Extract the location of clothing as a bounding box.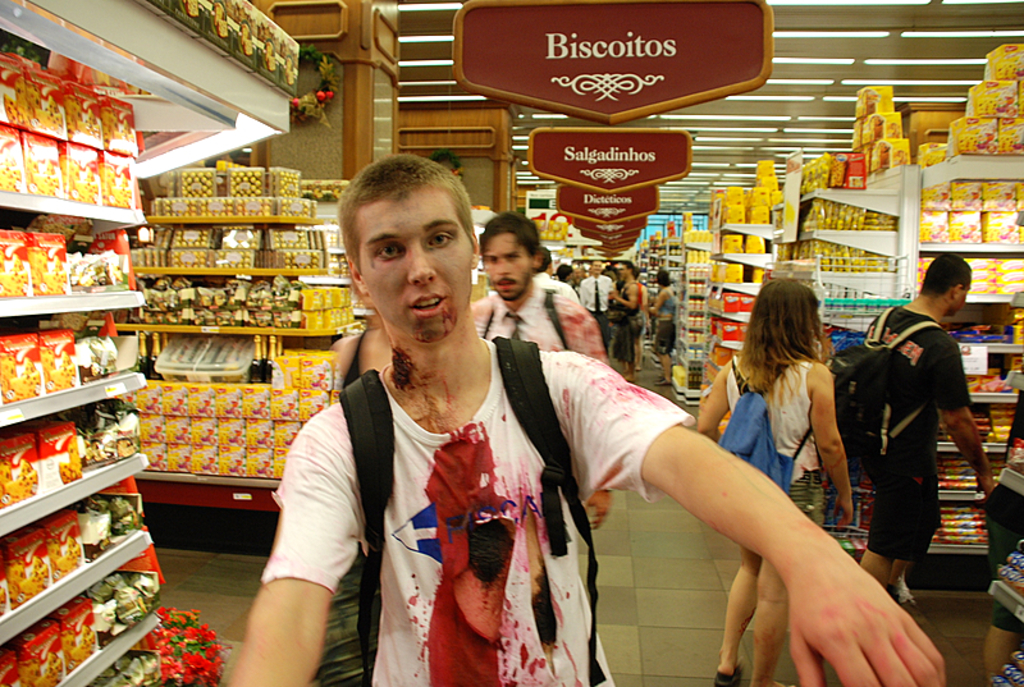
region(584, 260, 613, 325).
